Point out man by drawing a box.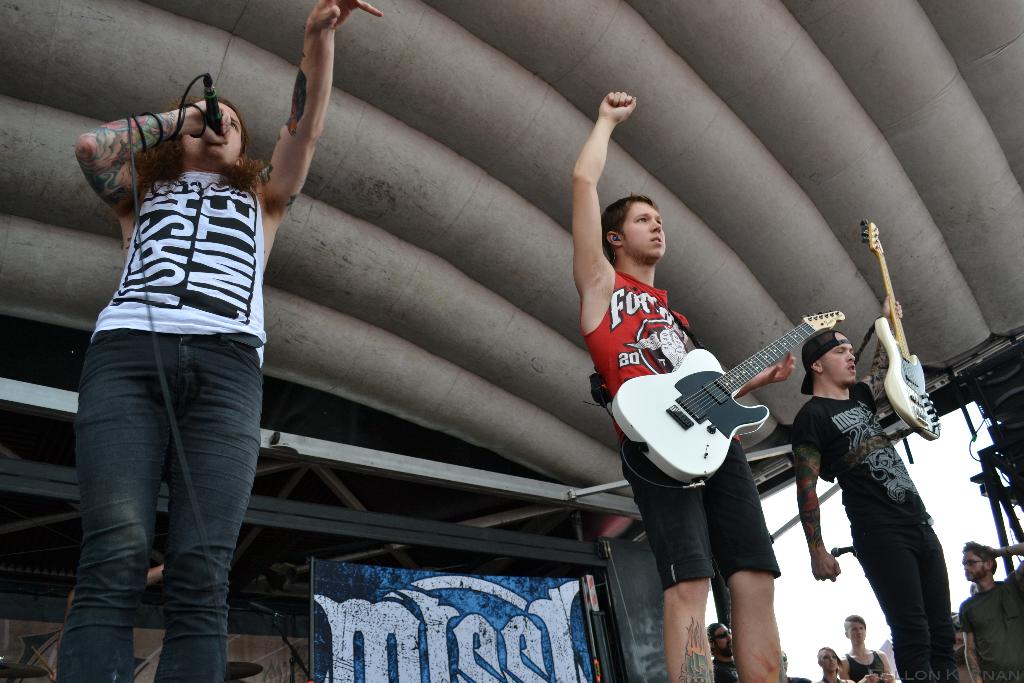
(x1=710, y1=620, x2=745, y2=682).
